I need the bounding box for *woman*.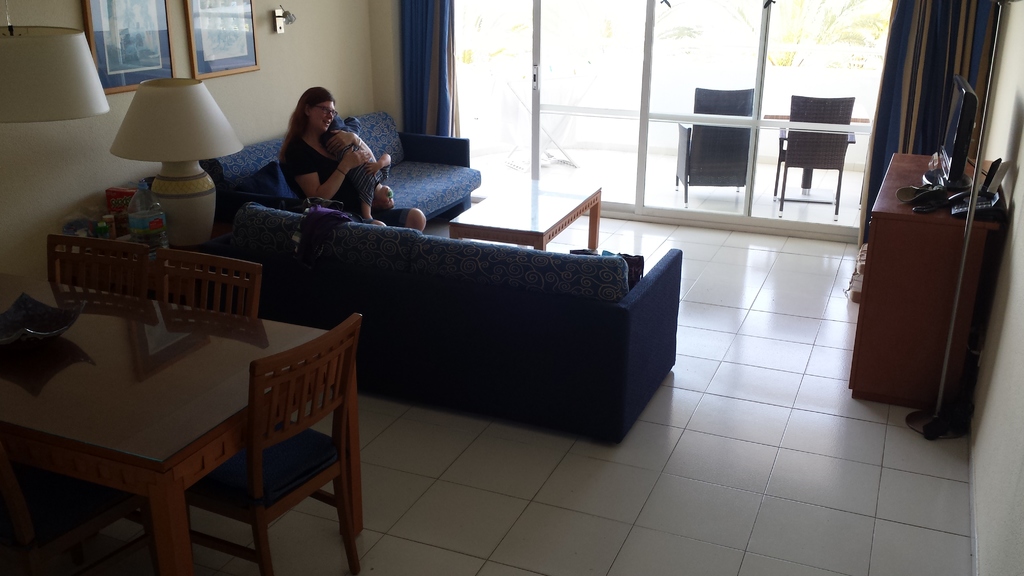
Here it is: locate(253, 88, 380, 216).
